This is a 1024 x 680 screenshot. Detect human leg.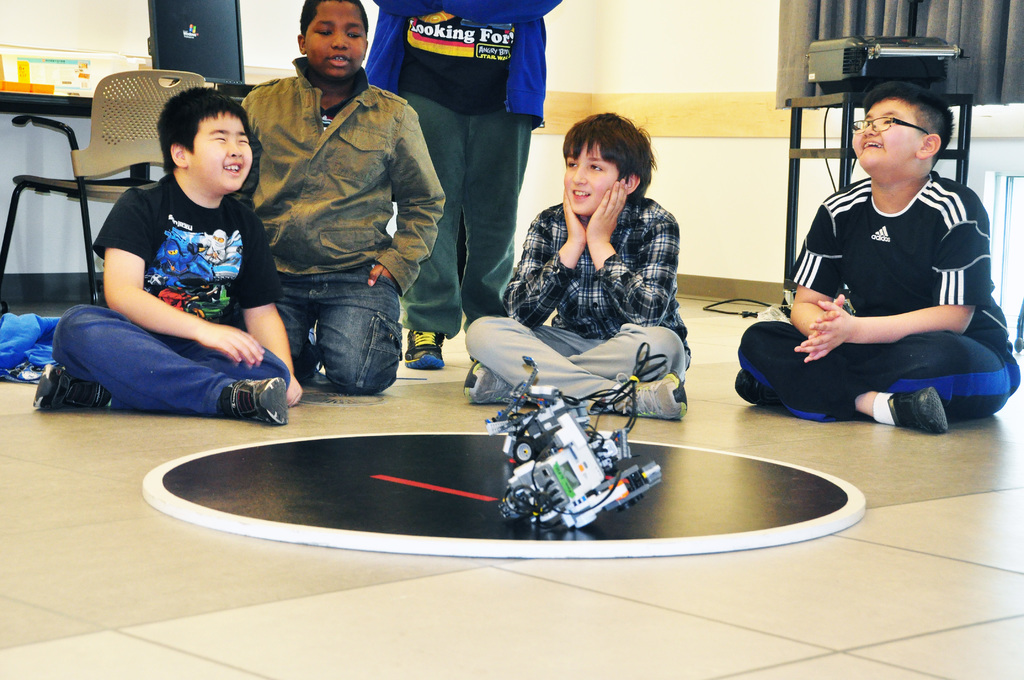
l=464, t=312, r=692, b=416.
